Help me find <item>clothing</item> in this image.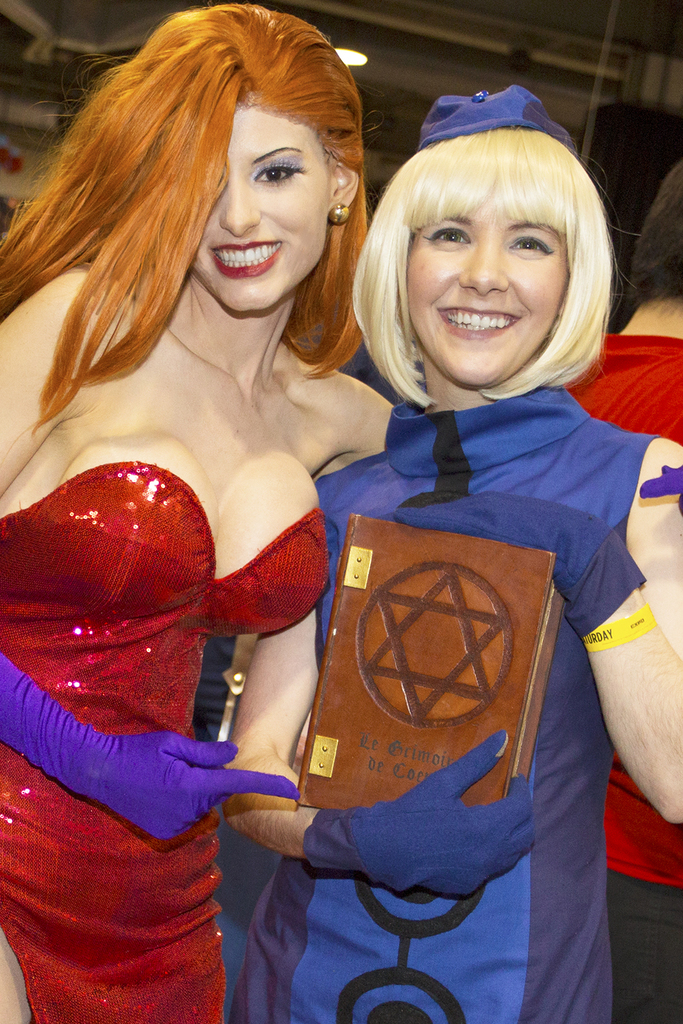
Found it: BBox(222, 375, 673, 1022).
